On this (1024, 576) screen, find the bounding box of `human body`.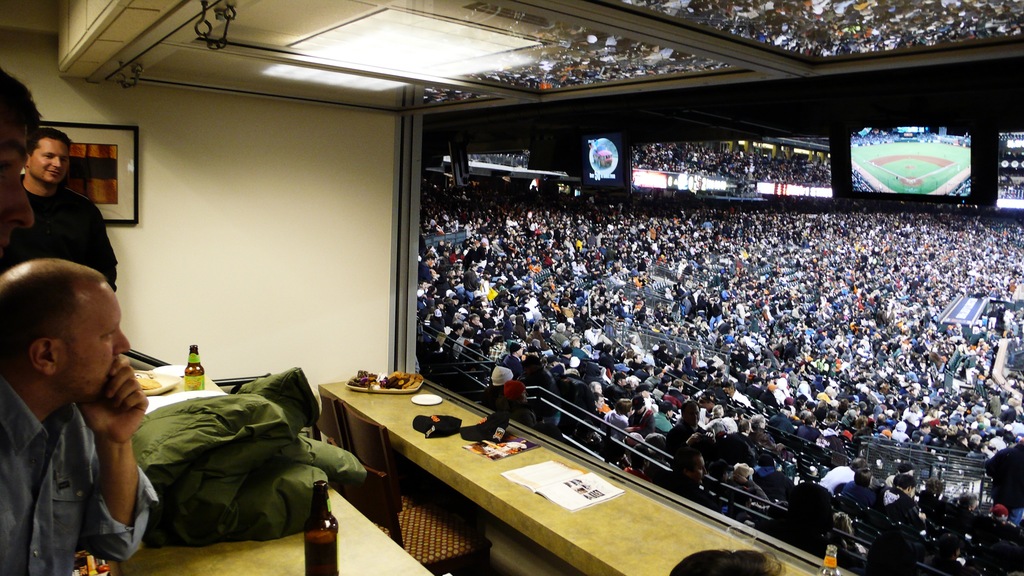
Bounding box: box=[539, 311, 555, 330].
